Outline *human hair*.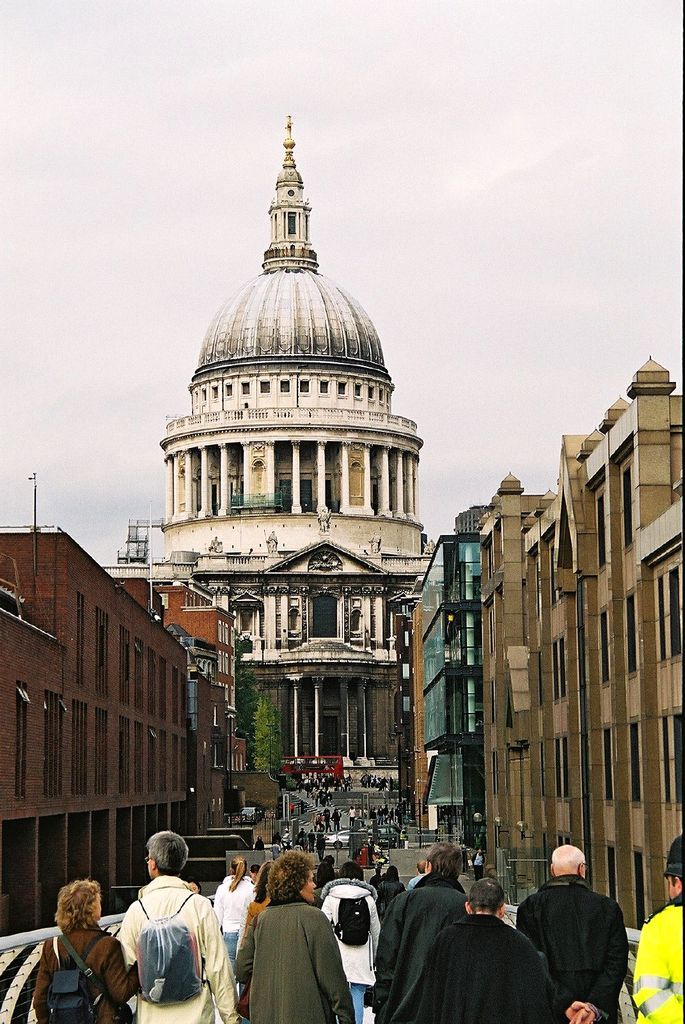
Outline: <region>423, 837, 461, 881</region>.
